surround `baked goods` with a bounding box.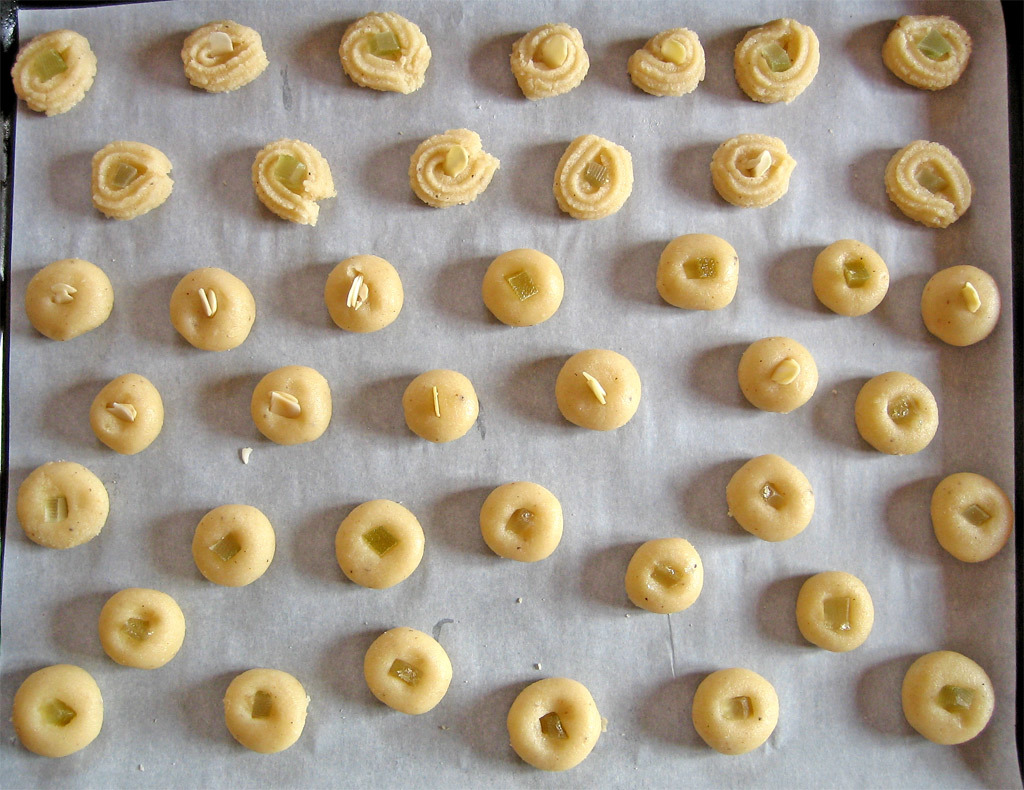
Rect(475, 479, 563, 566).
